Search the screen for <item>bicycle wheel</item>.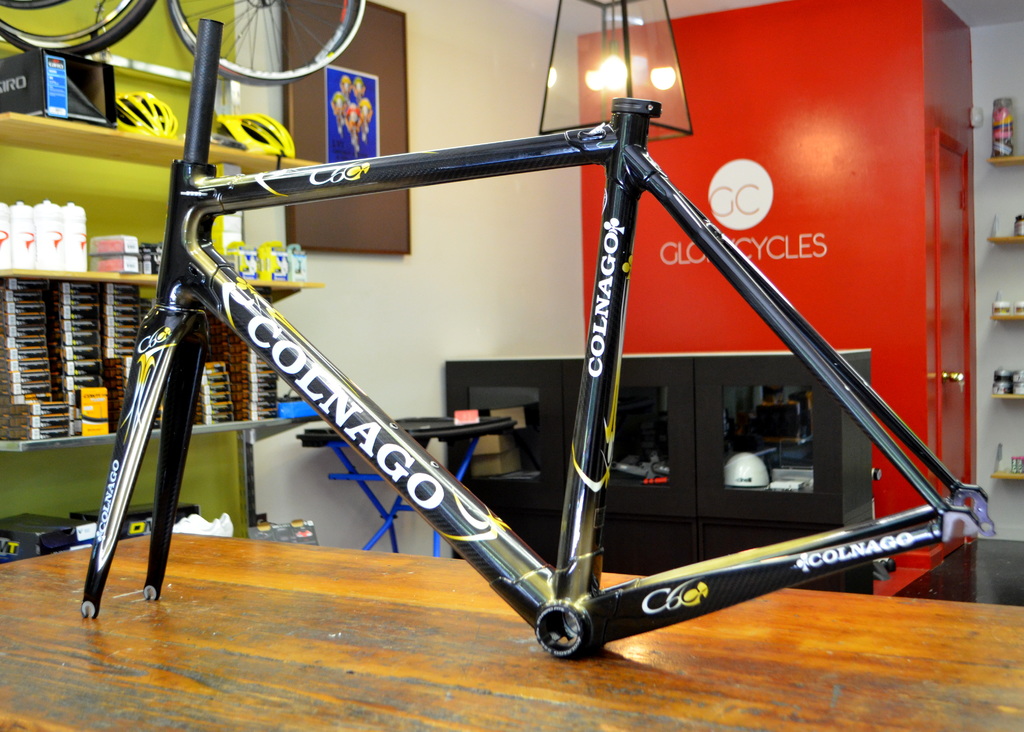
Found at box(163, 0, 368, 84).
